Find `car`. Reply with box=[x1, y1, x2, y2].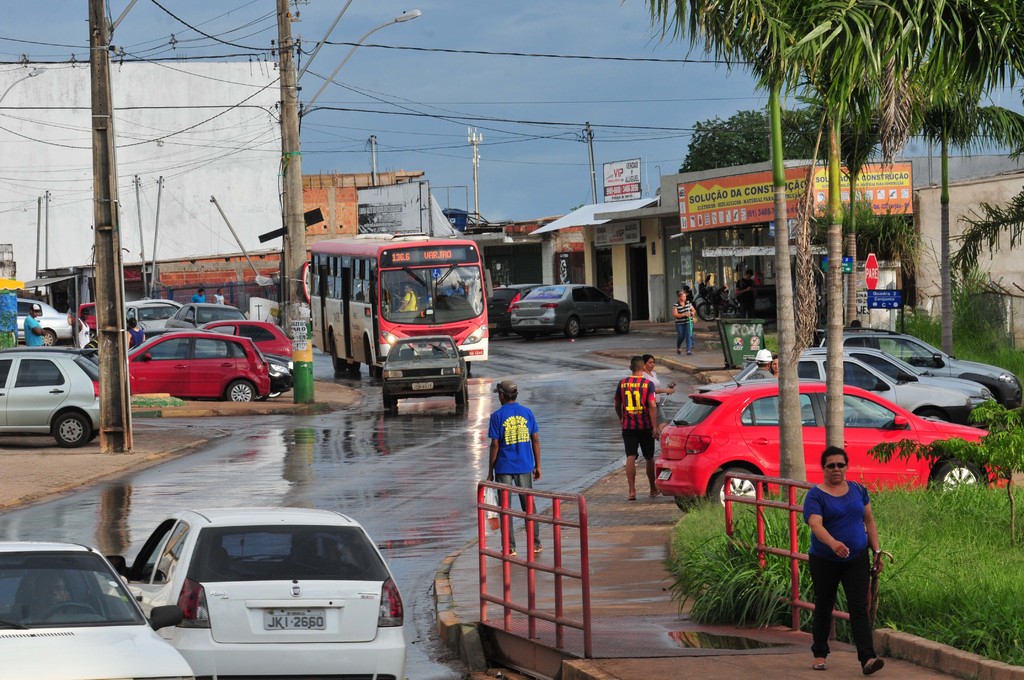
box=[508, 280, 631, 340].
